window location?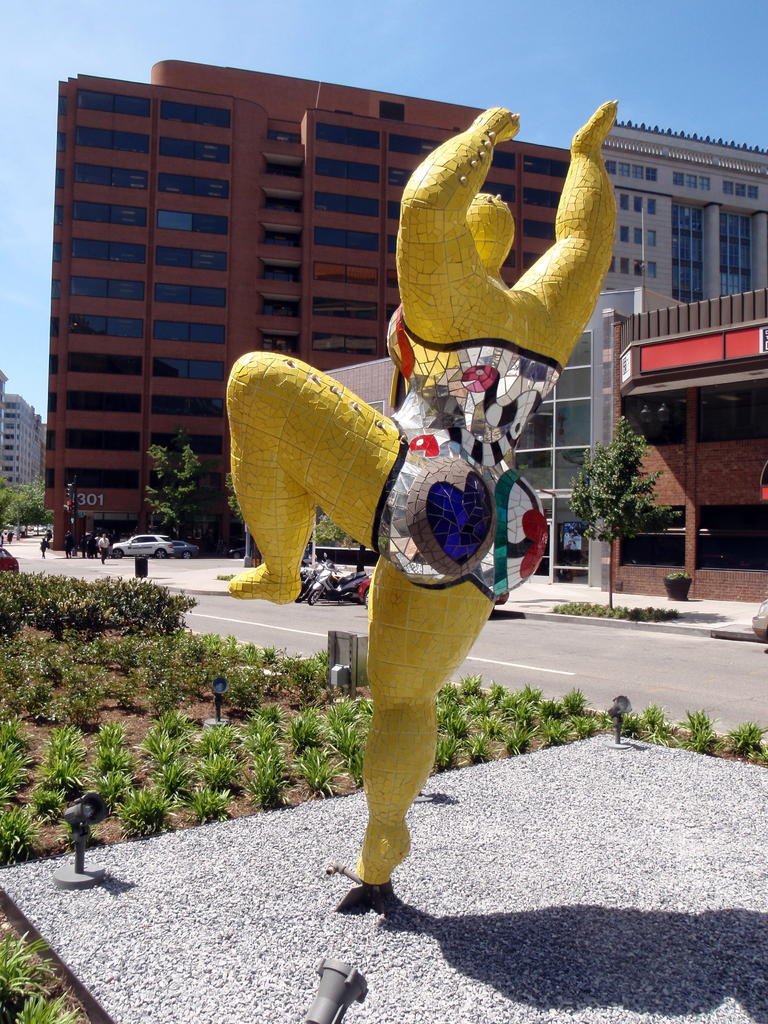
left=70, top=278, right=143, bottom=299
